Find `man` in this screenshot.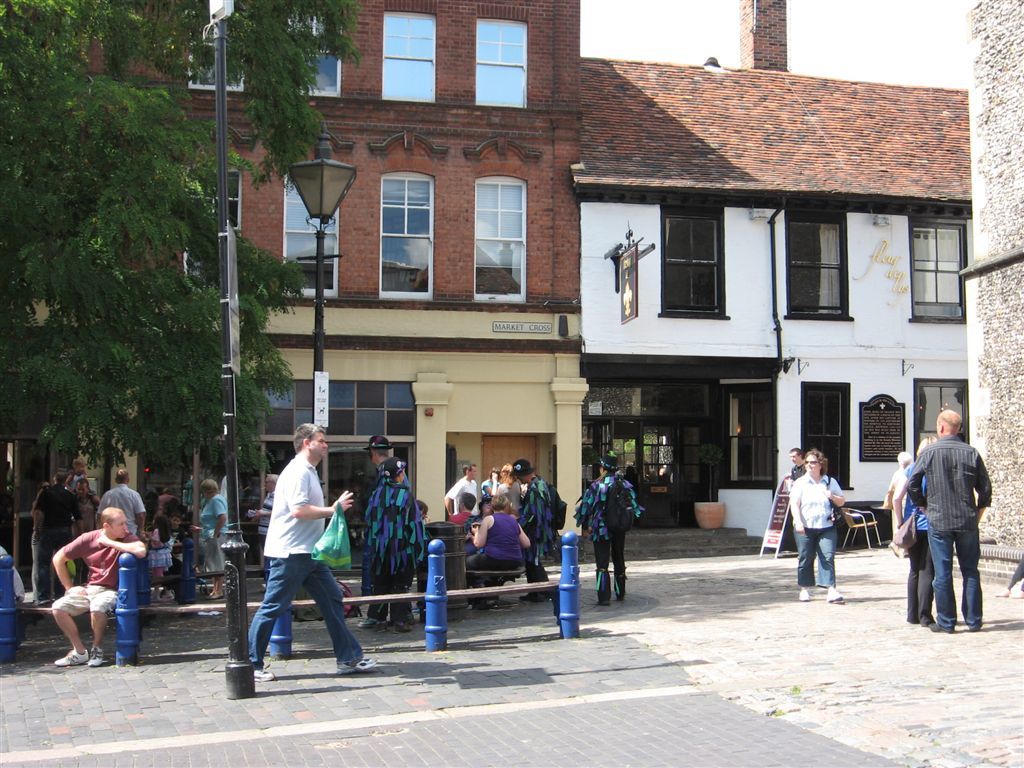
The bounding box for `man` is [905, 407, 991, 632].
